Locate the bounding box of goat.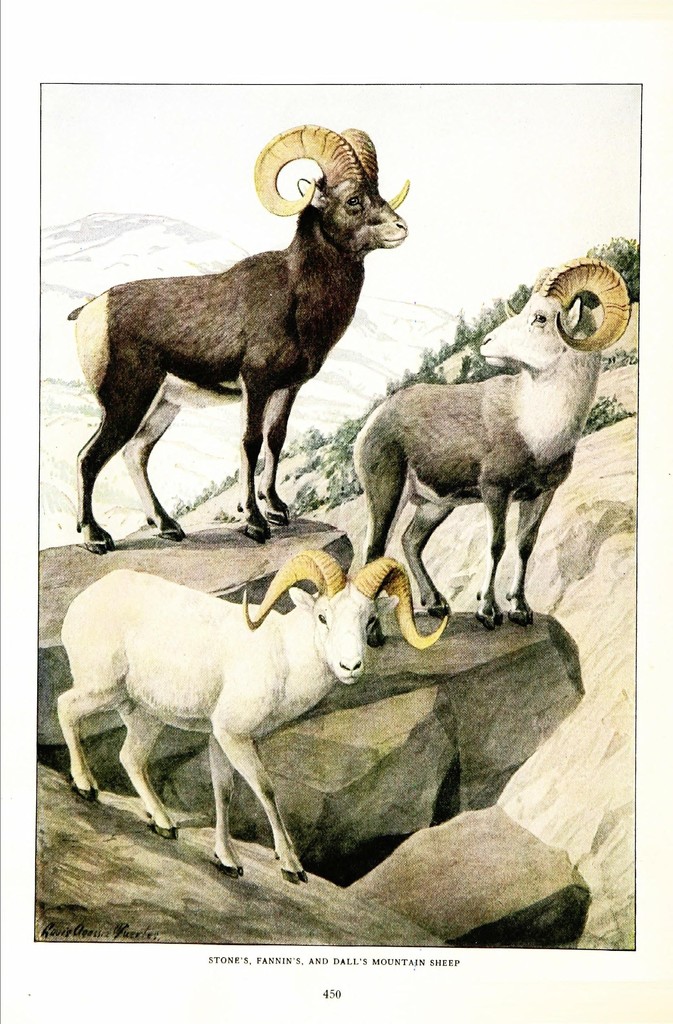
Bounding box: <region>63, 141, 425, 548</region>.
